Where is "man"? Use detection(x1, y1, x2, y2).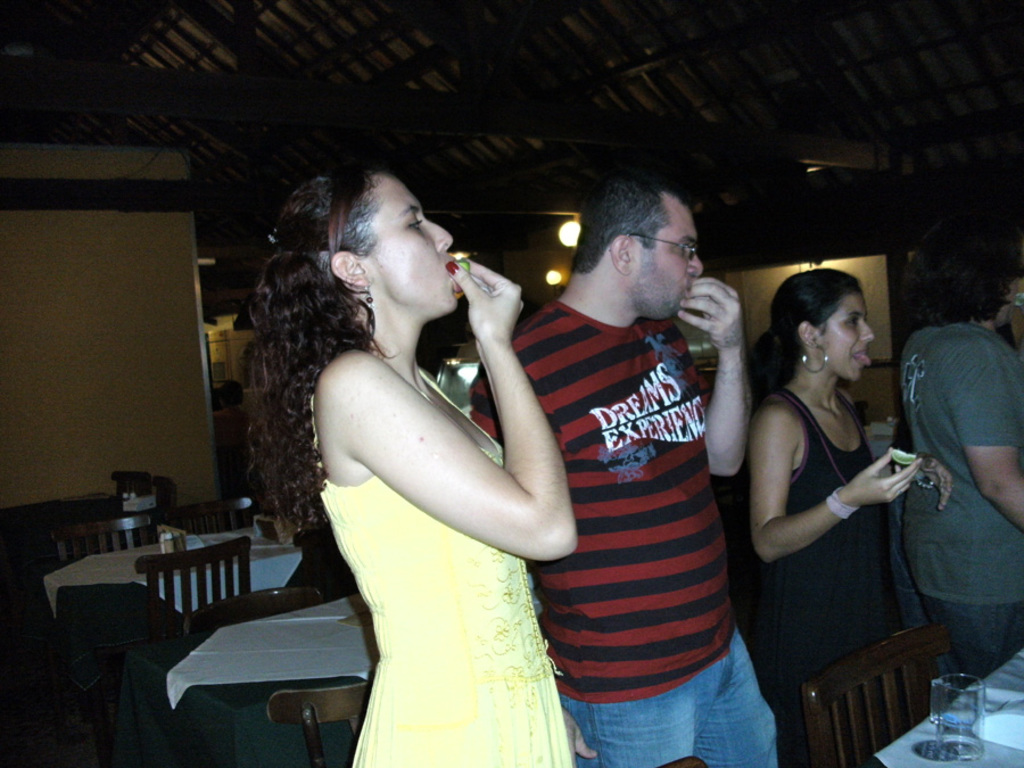
detection(902, 212, 1023, 671).
